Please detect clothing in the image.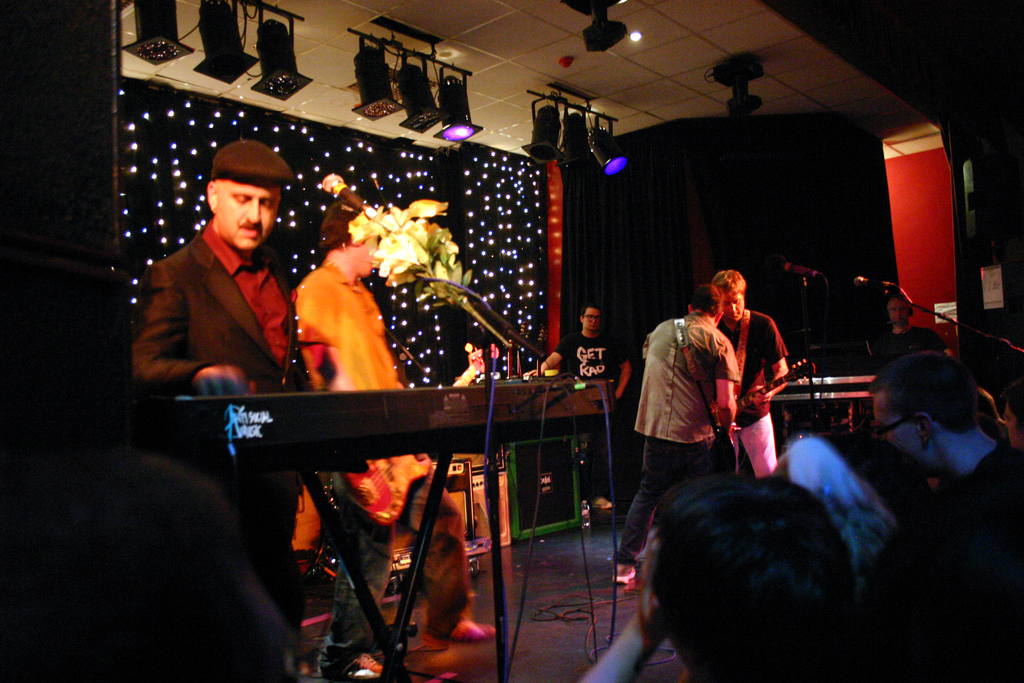
[left=611, top=320, right=760, bottom=570].
